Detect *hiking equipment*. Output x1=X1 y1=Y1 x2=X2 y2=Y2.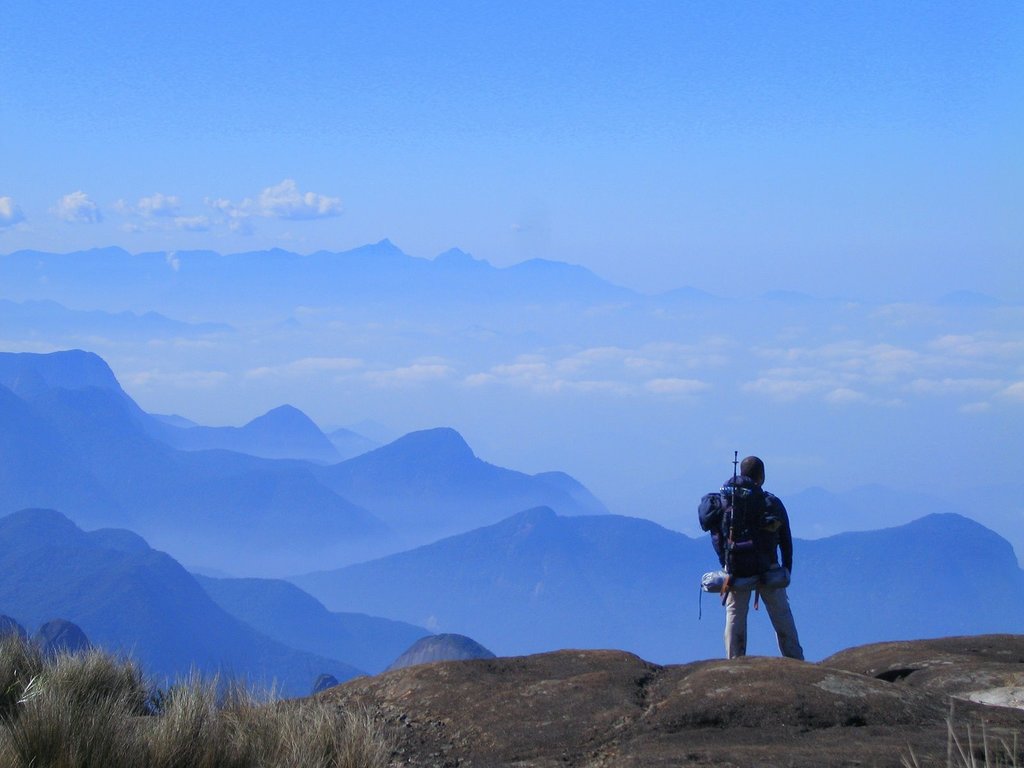
x1=727 y1=450 x2=740 y2=574.
